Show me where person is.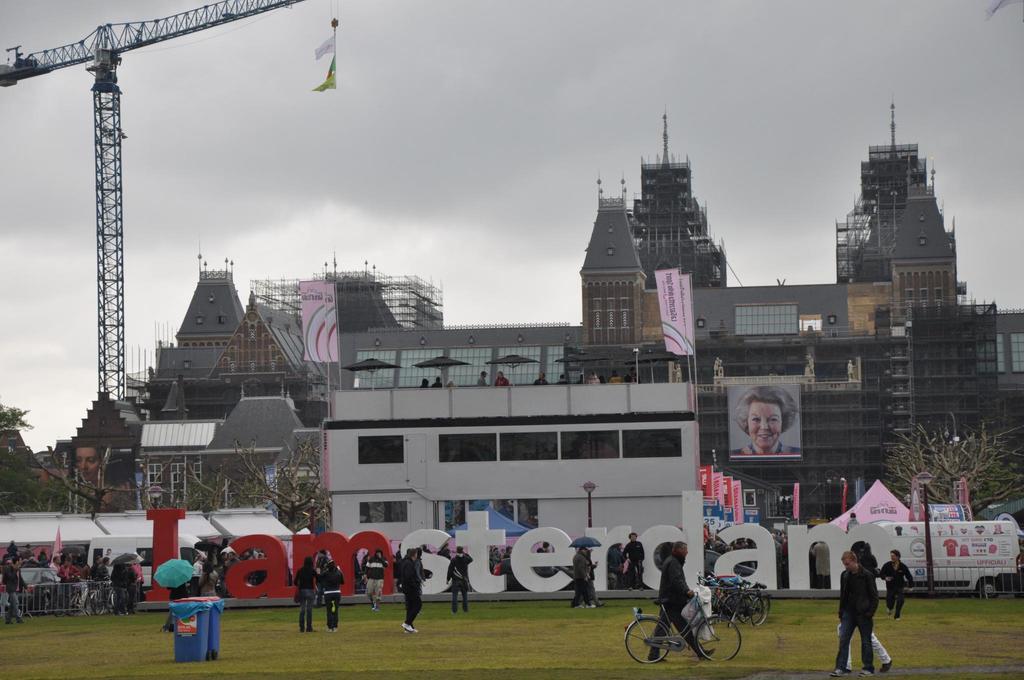
person is at box=[993, 524, 1005, 534].
